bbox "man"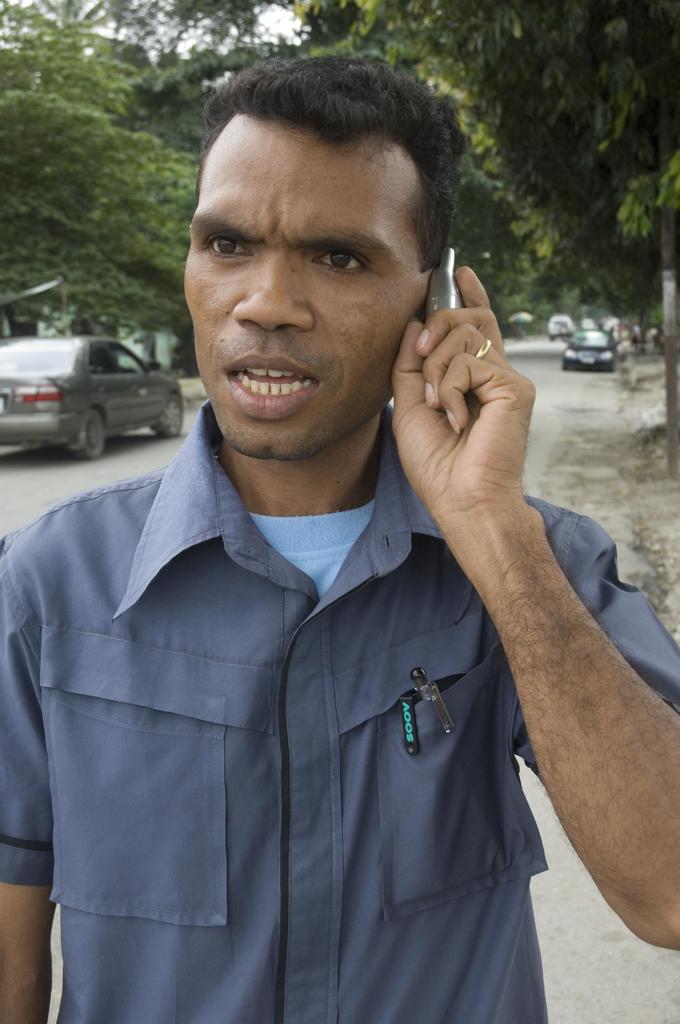
box(0, 52, 679, 1023)
